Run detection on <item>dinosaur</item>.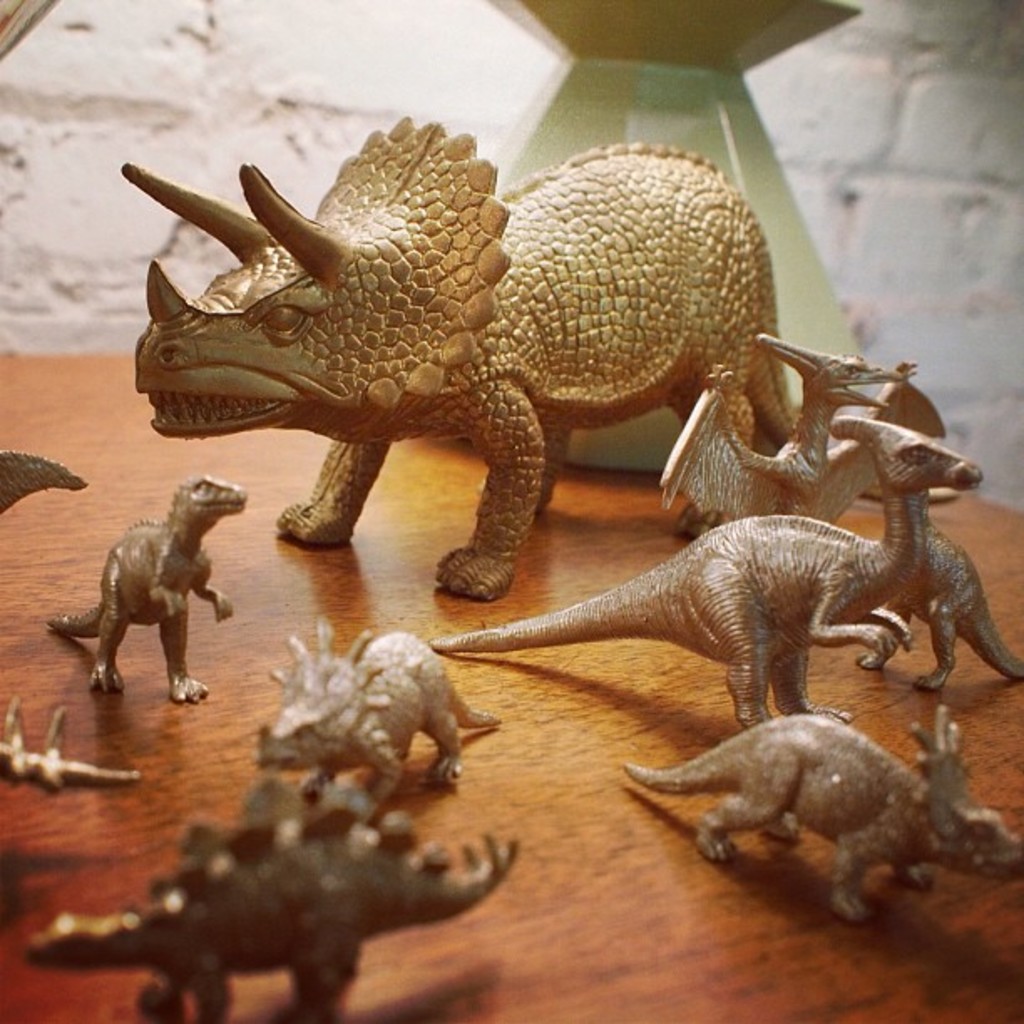
Result: <region>38, 472, 251, 719</region>.
